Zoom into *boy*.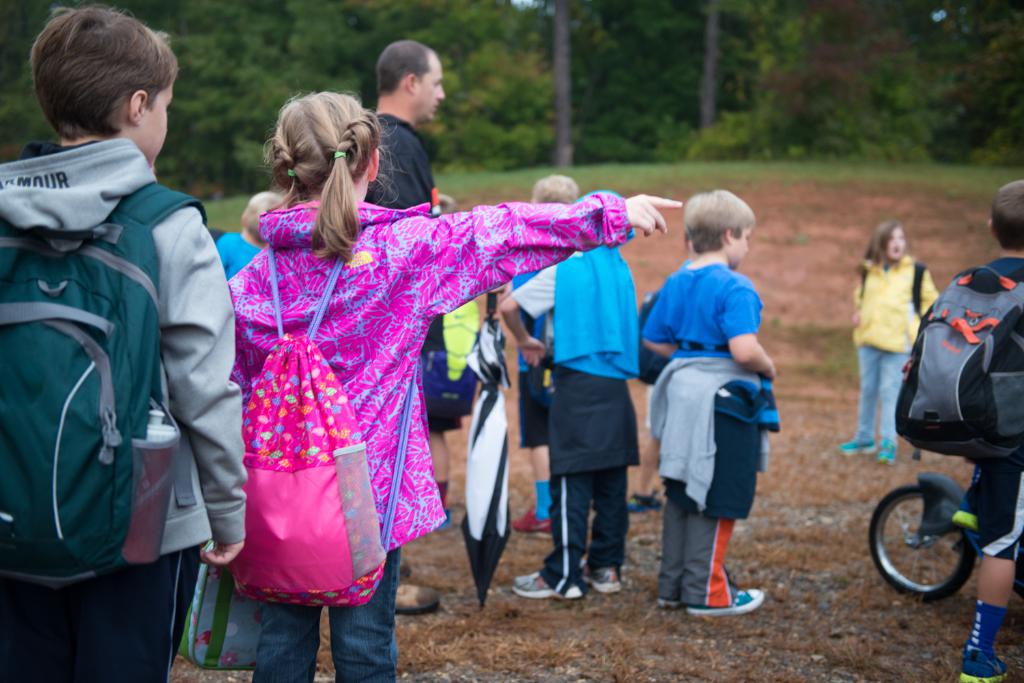
Zoom target: crop(498, 188, 651, 605).
